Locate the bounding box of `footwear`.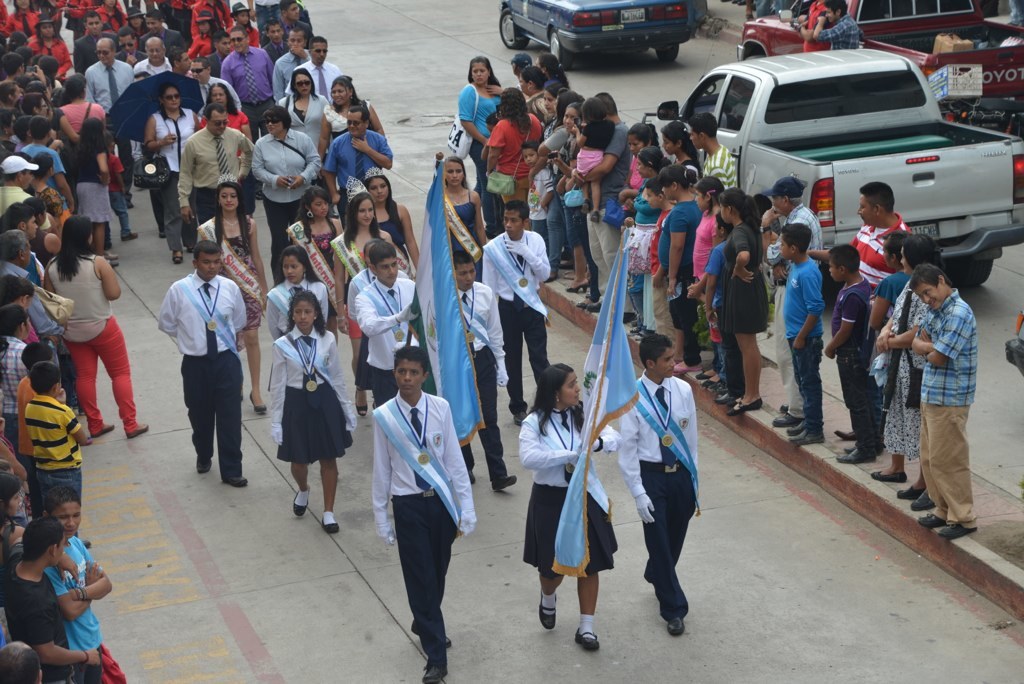
Bounding box: (x1=584, y1=302, x2=606, y2=314).
